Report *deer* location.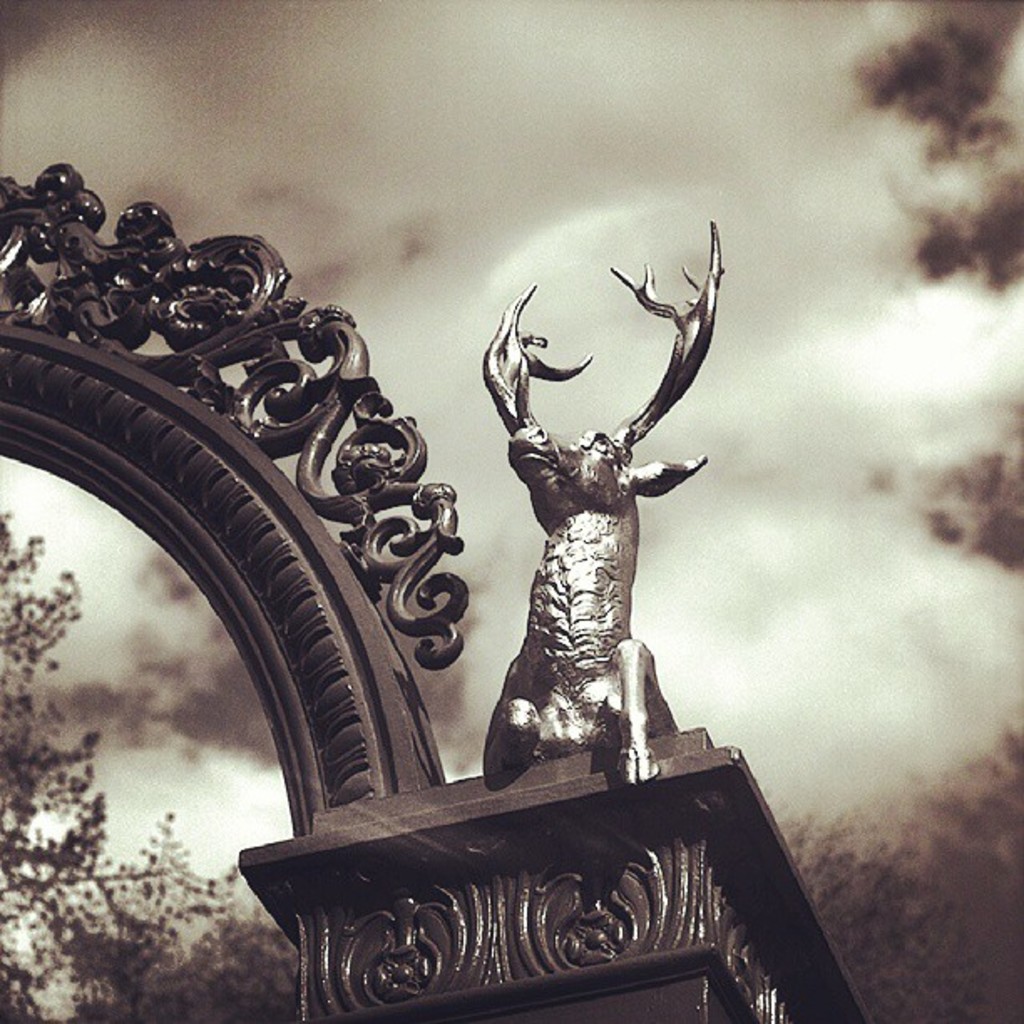
Report: BBox(477, 219, 723, 783).
